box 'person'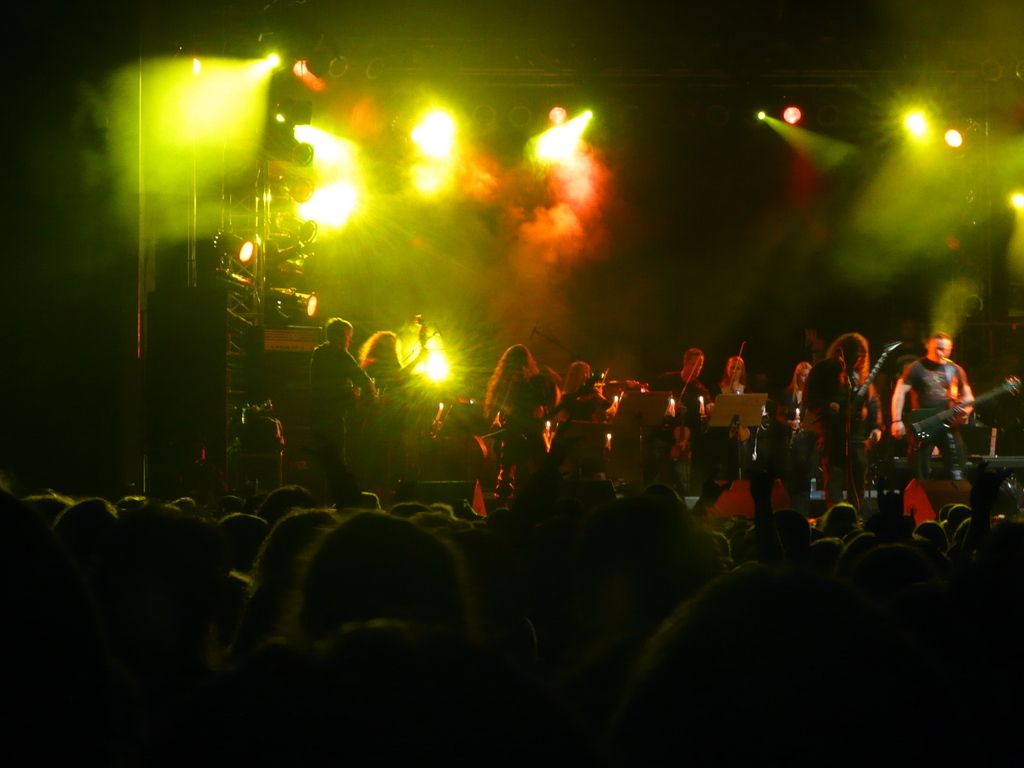
(309, 316, 377, 469)
